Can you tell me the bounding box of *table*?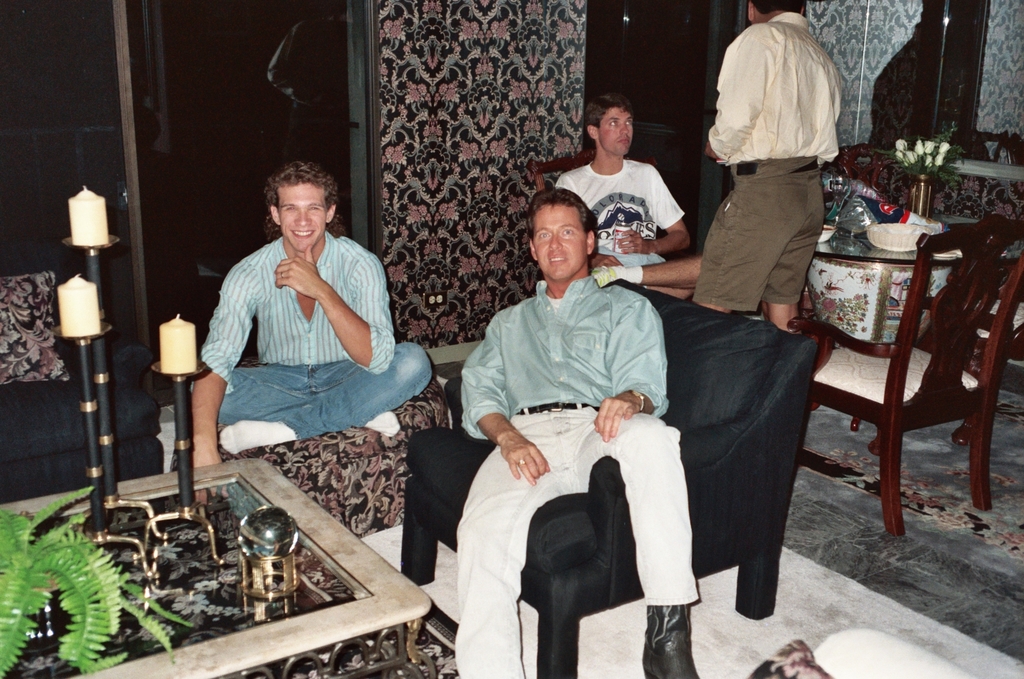
box(813, 206, 1012, 368).
